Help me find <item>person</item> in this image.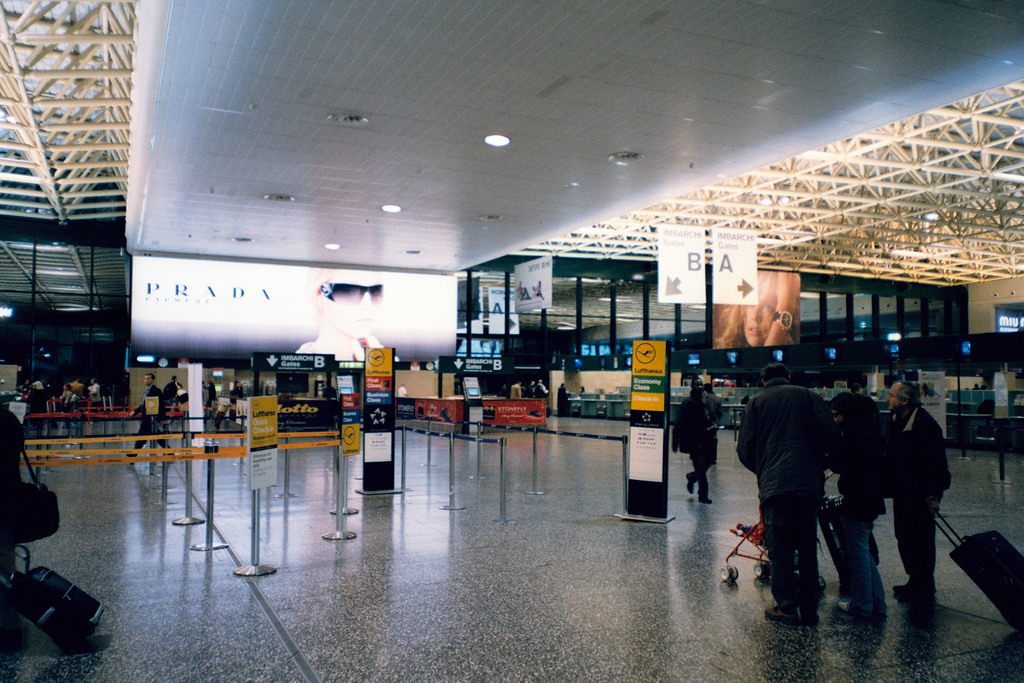
Found it: Rect(532, 277, 547, 298).
